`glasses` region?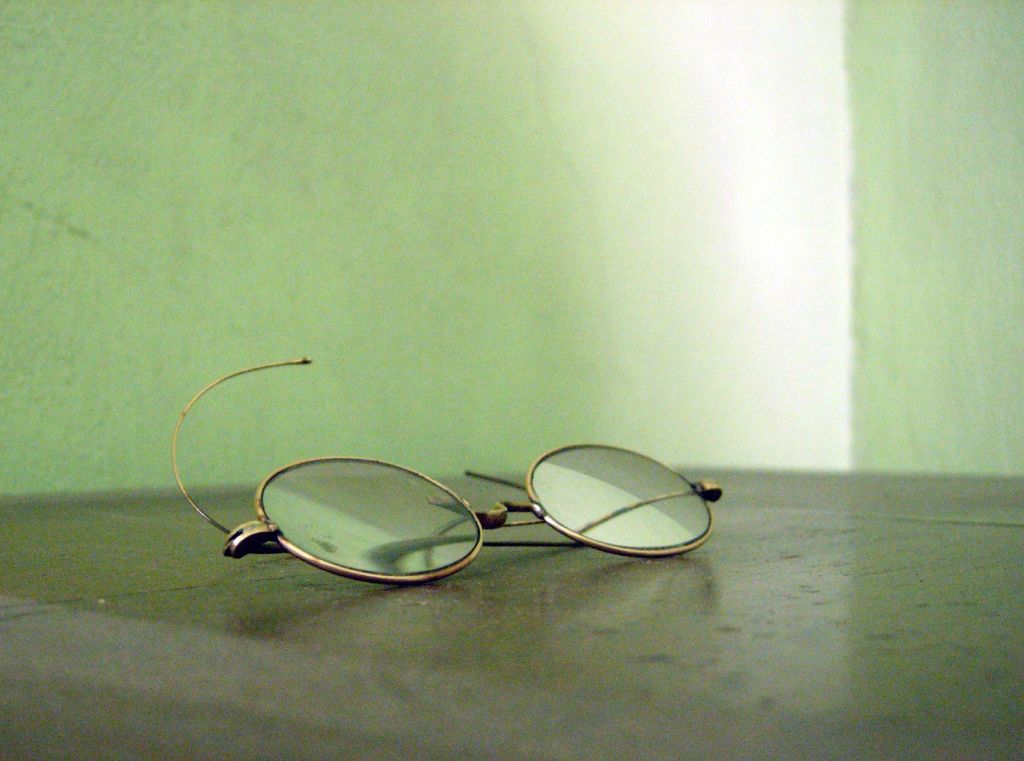
bbox(171, 371, 720, 592)
